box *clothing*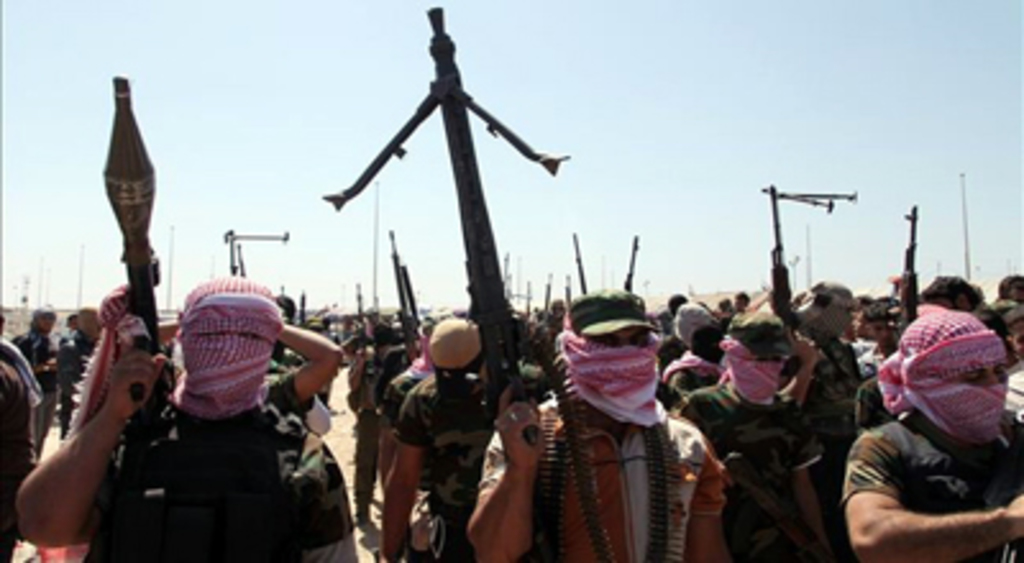
left=689, top=371, right=822, bottom=560
